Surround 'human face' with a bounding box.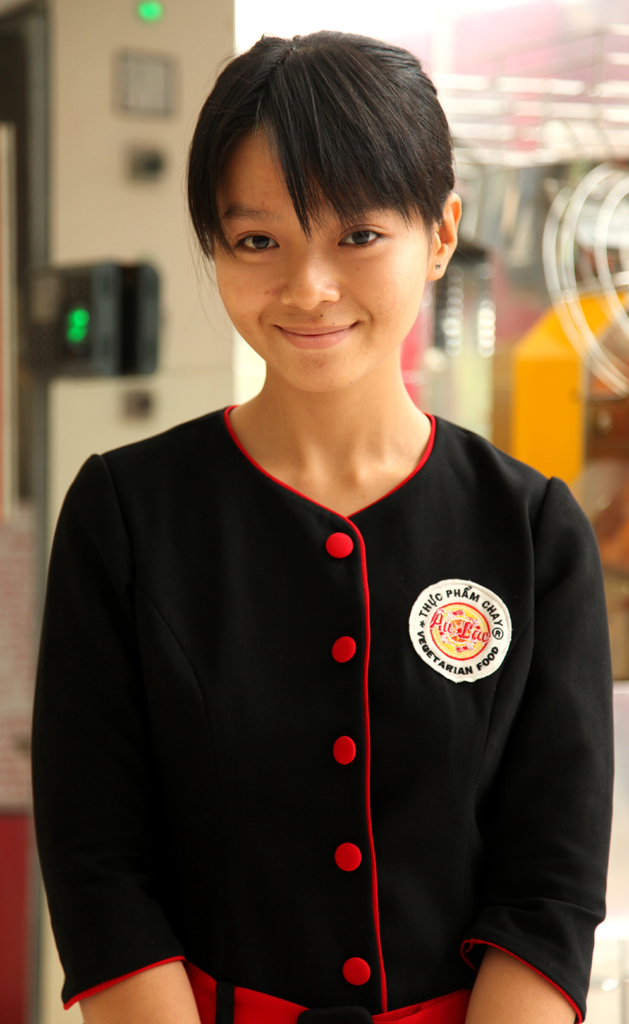
[218, 120, 427, 396].
